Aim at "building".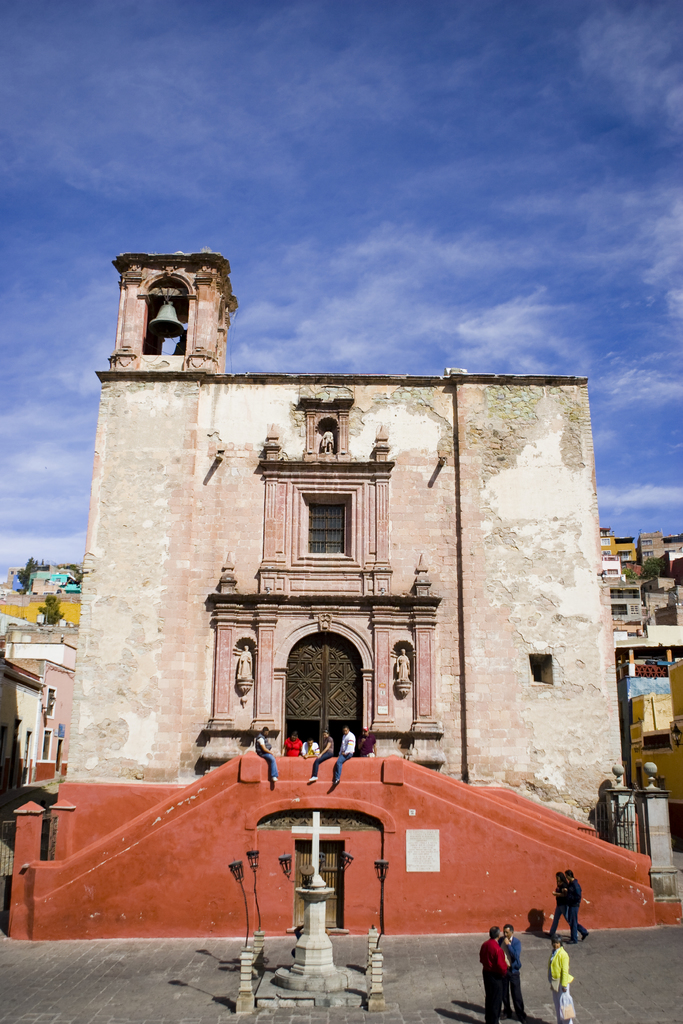
Aimed at (x1=4, y1=237, x2=682, y2=934).
